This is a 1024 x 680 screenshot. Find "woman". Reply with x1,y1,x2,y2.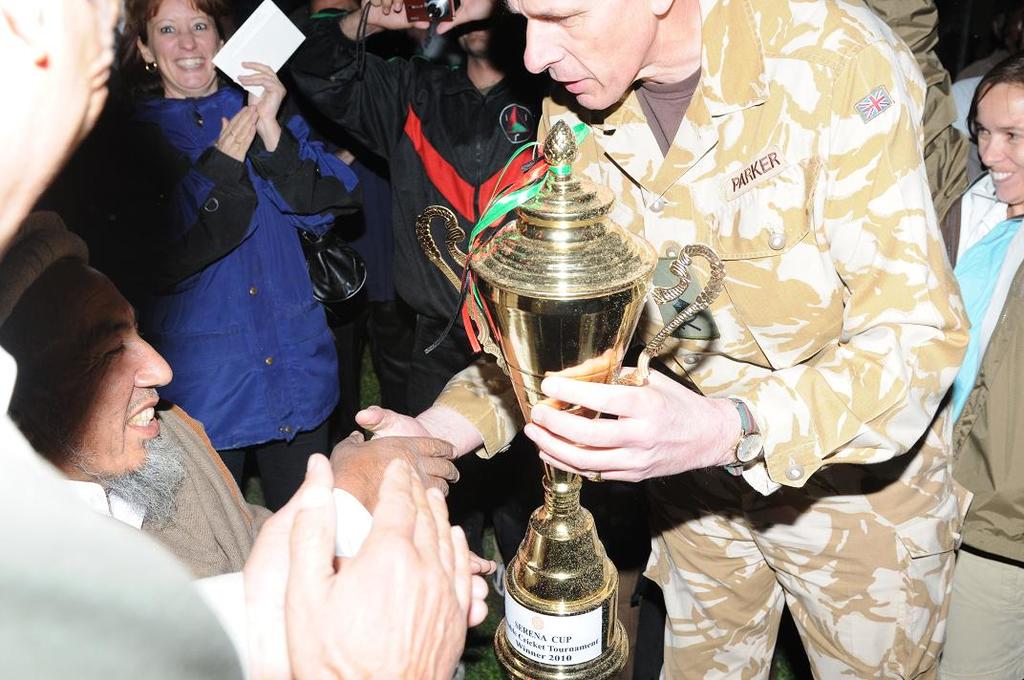
949,44,1023,679.
